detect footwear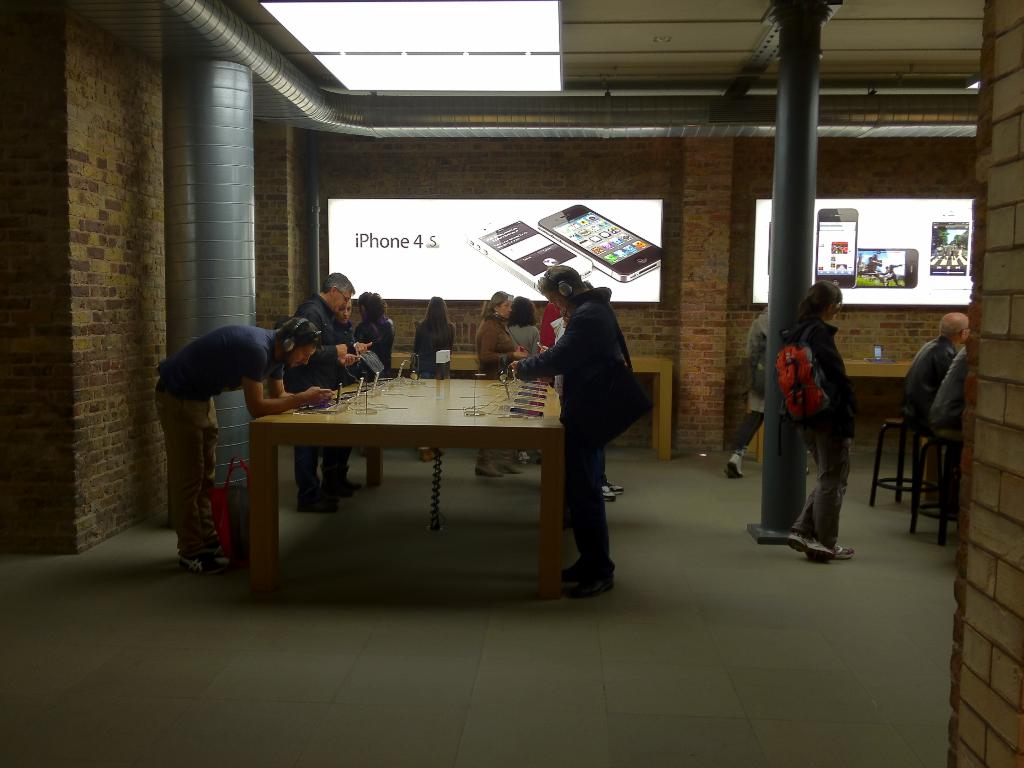
rect(574, 570, 614, 599)
